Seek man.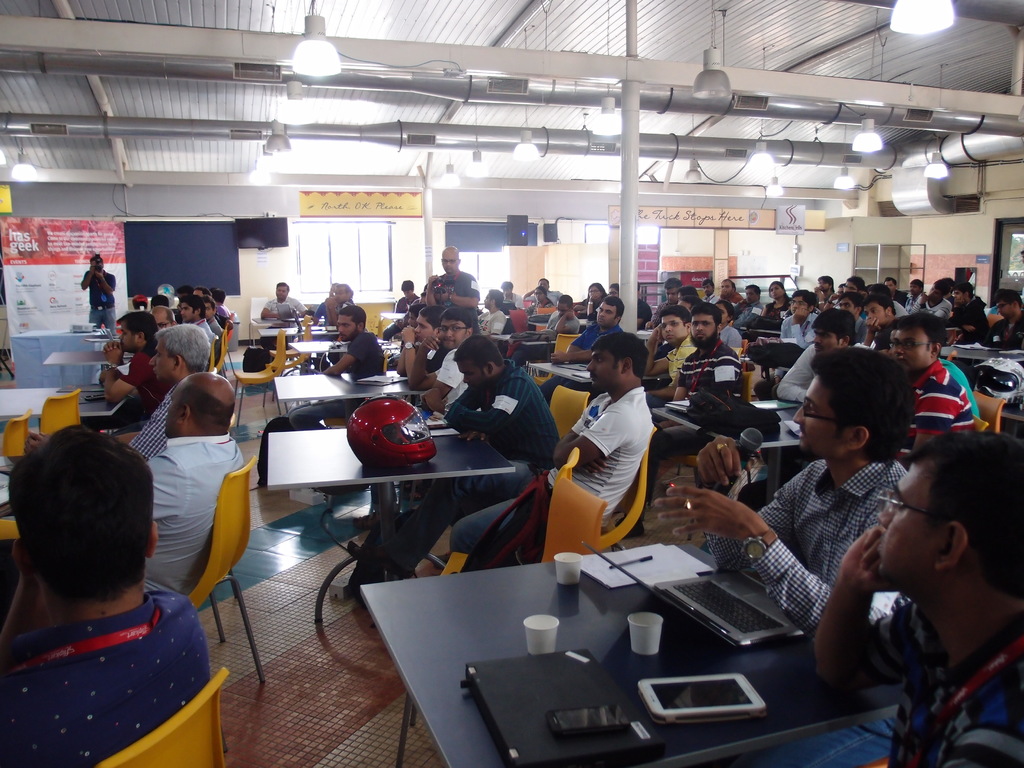
Rect(310, 278, 340, 324).
